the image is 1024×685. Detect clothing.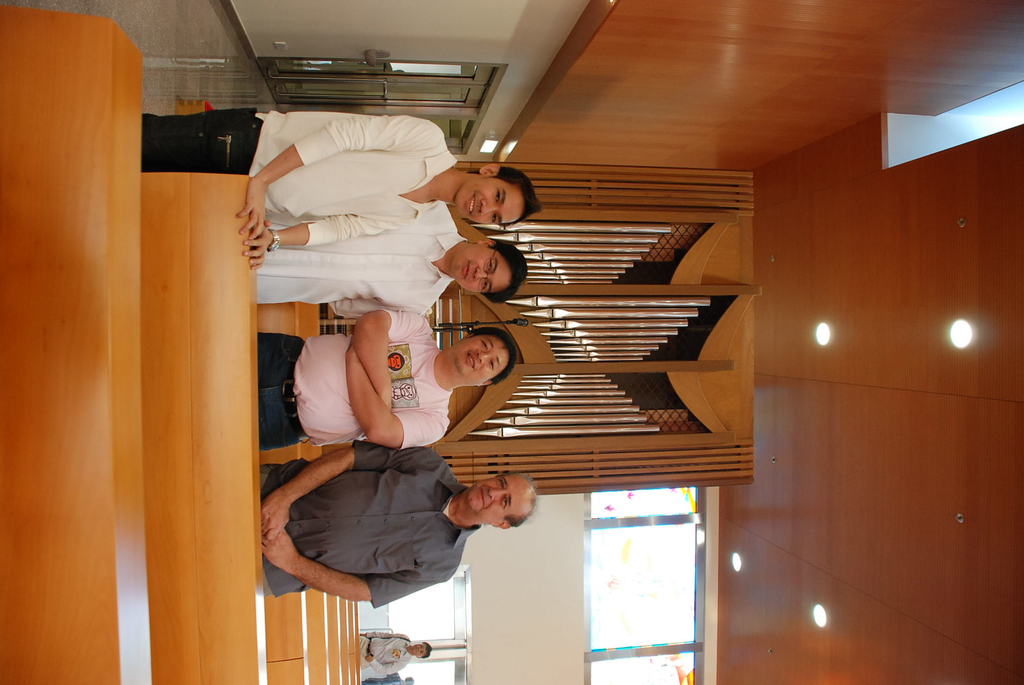
Detection: select_region(260, 437, 482, 601).
